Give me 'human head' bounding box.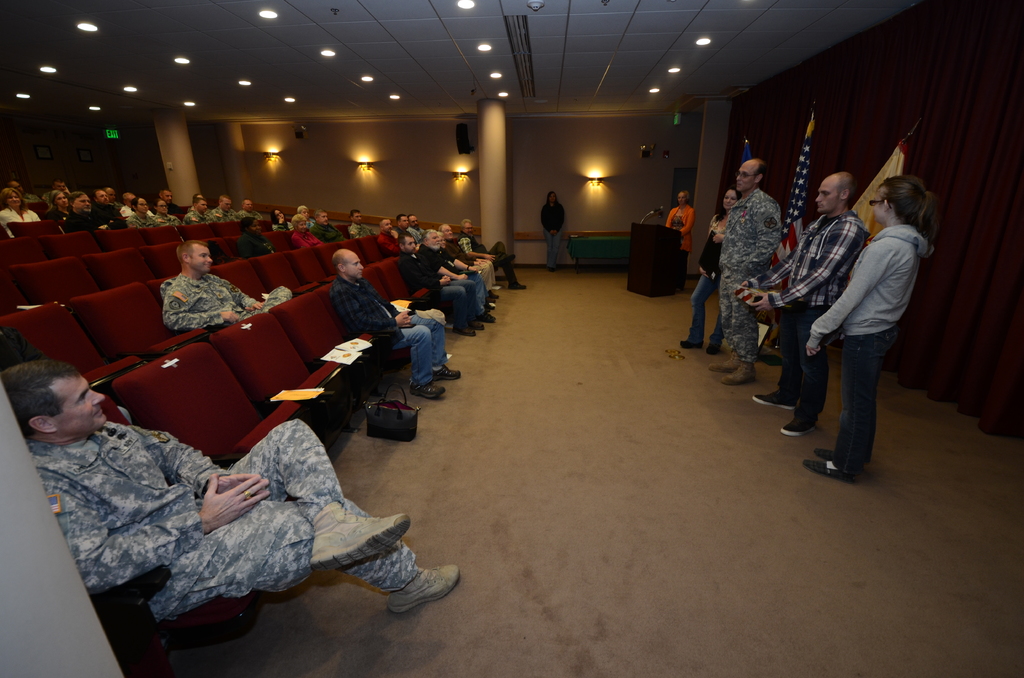
334, 251, 362, 276.
